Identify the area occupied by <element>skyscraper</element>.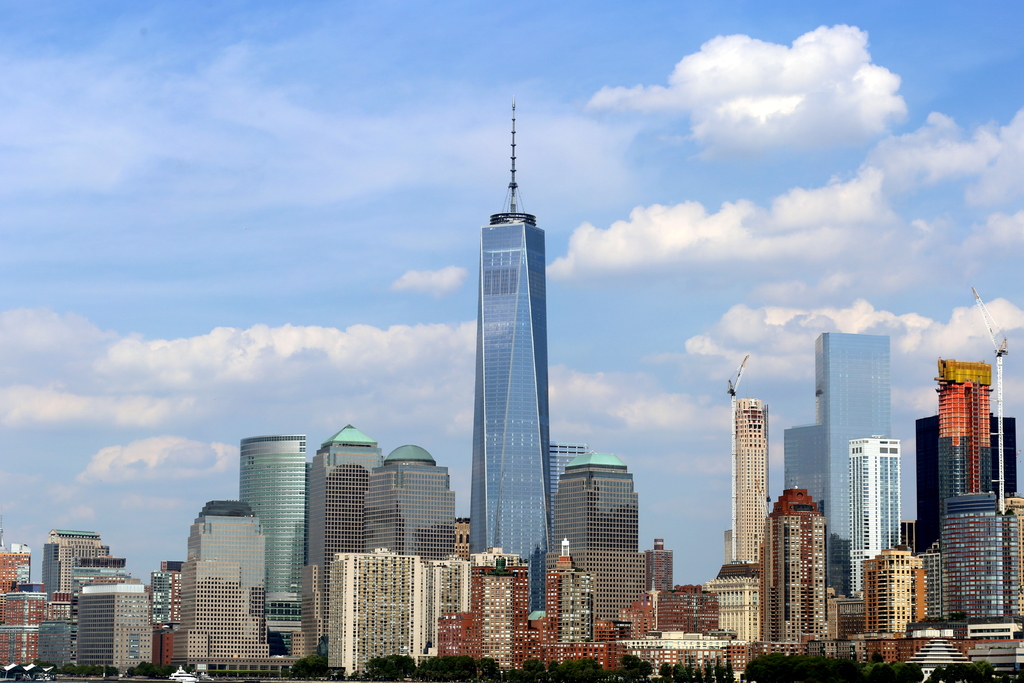
Area: (236, 435, 305, 660).
